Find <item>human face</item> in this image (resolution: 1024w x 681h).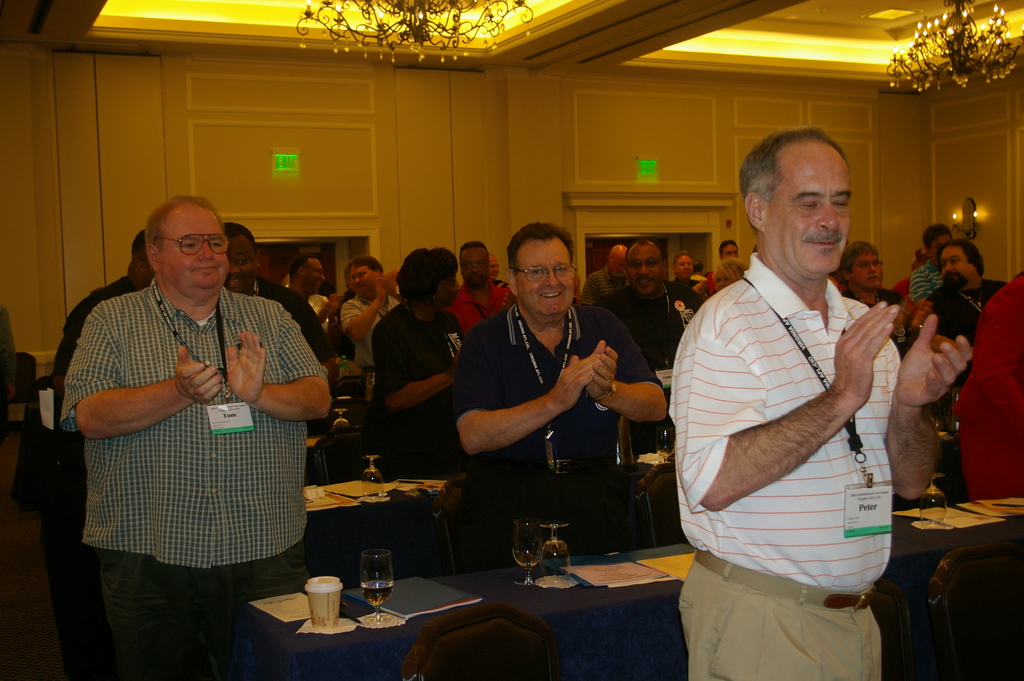
{"left": 154, "top": 200, "right": 224, "bottom": 295}.
